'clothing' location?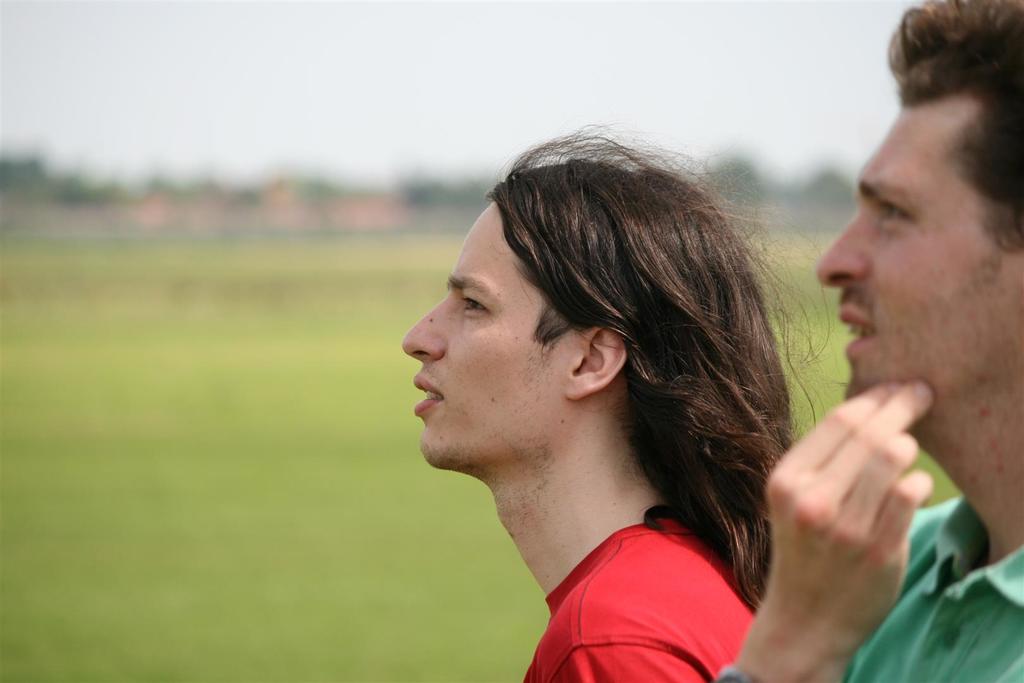
crop(819, 484, 1023, 682)
